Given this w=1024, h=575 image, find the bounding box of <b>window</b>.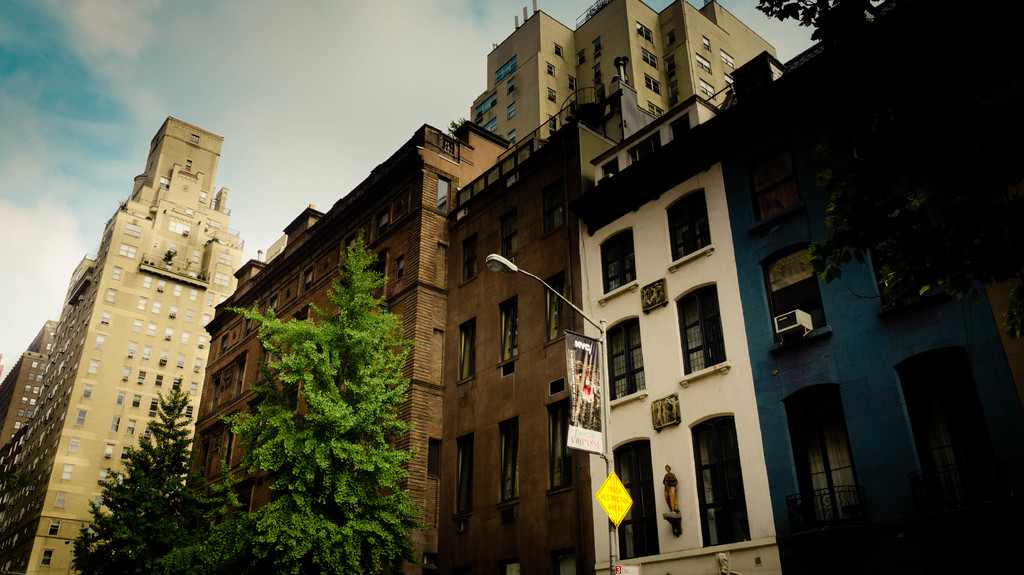
{"x1": 719, "y1": 49, "x2": 737, "y2": 70}.
